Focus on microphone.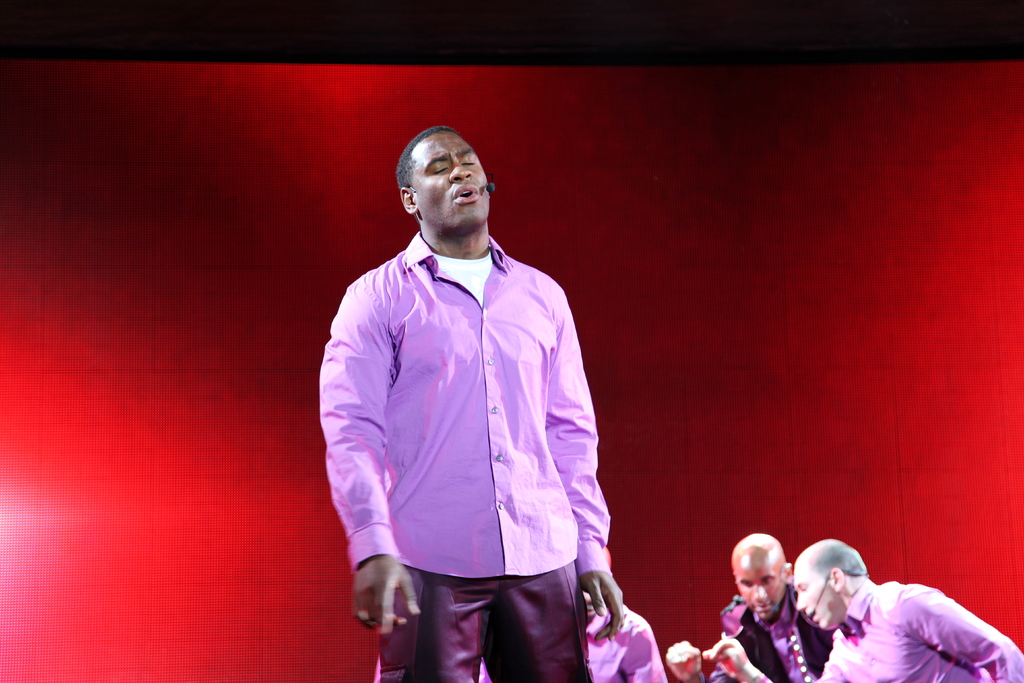
Focused at x1=766, y1=602, x2=780, y2=614.
